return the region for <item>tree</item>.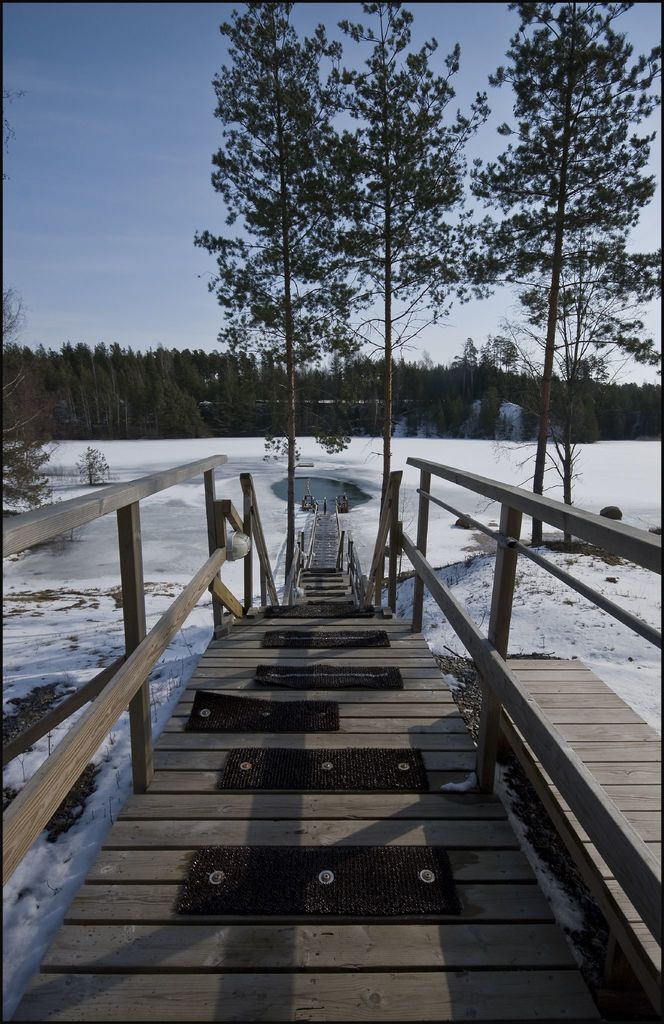
detection(475, 0, 660, 548).
